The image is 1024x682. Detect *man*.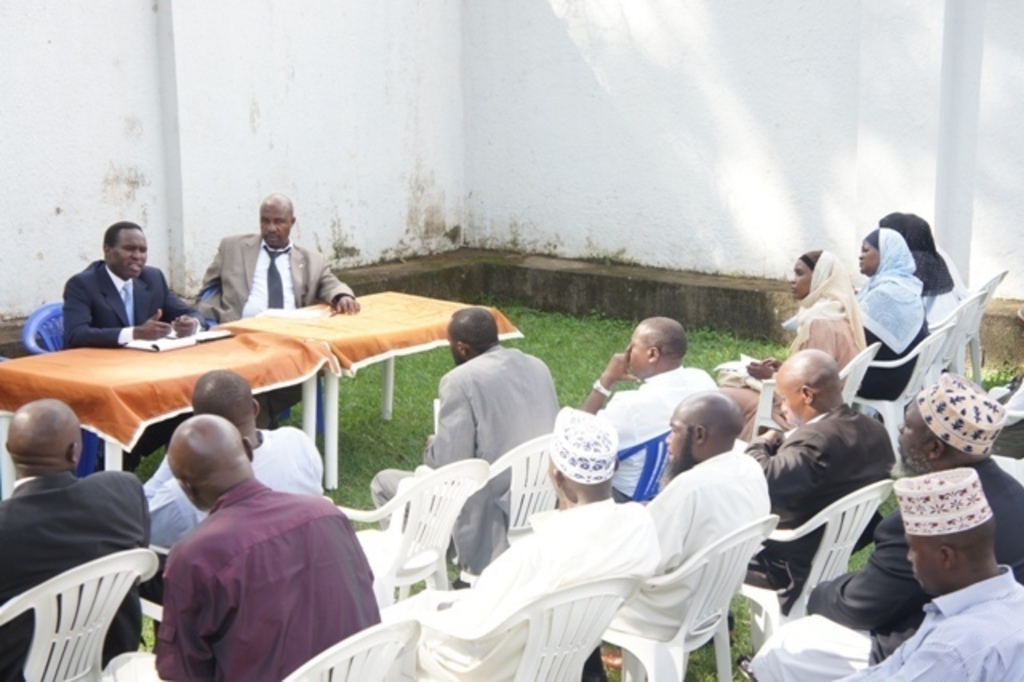
Detection: box=[750, 373, 1022, 680].
